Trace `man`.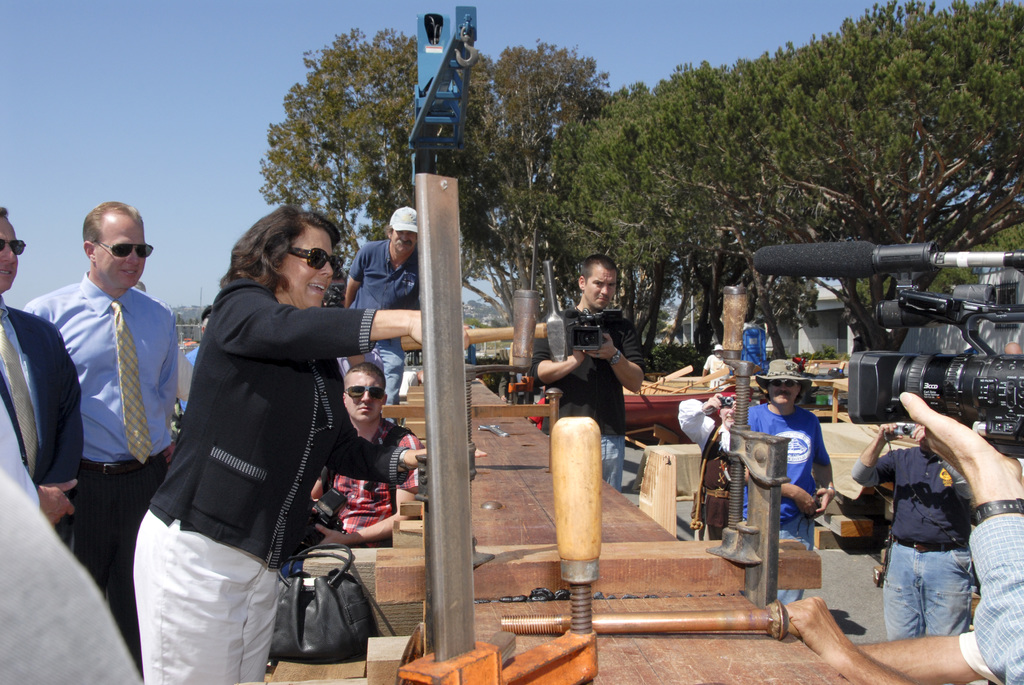
Traced to {"x1": 0, "y1": 211, "x2": 86, "y2": 536}.
